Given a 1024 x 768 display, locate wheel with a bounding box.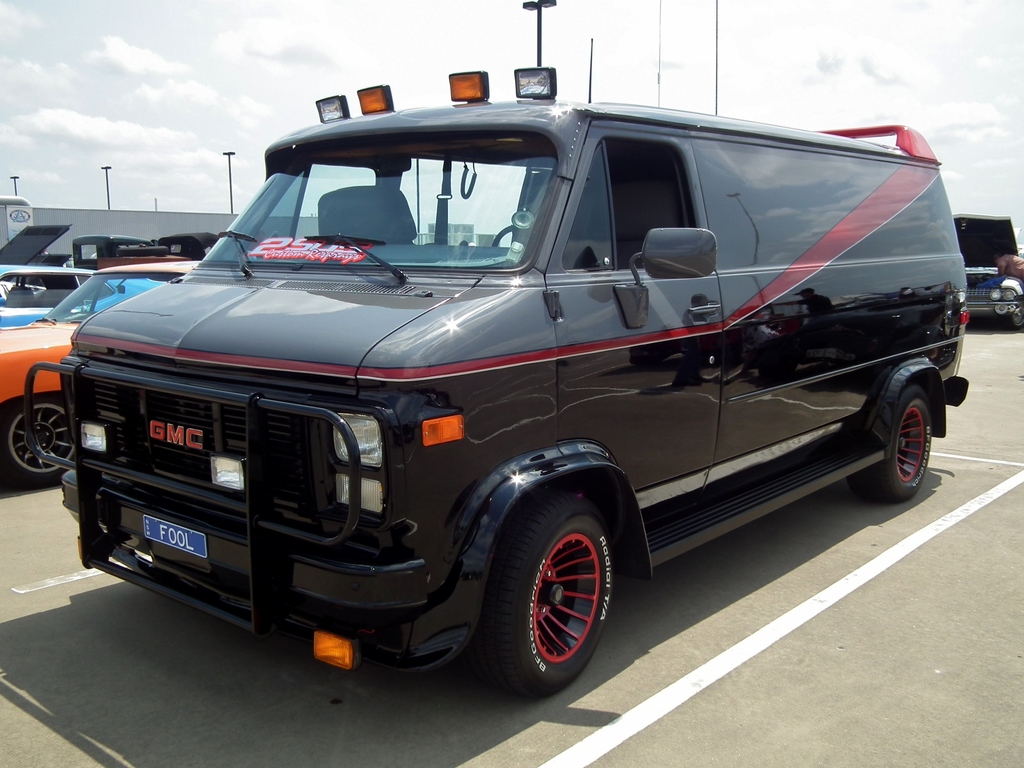
Located: bbox(481, 495, 619, 688).
